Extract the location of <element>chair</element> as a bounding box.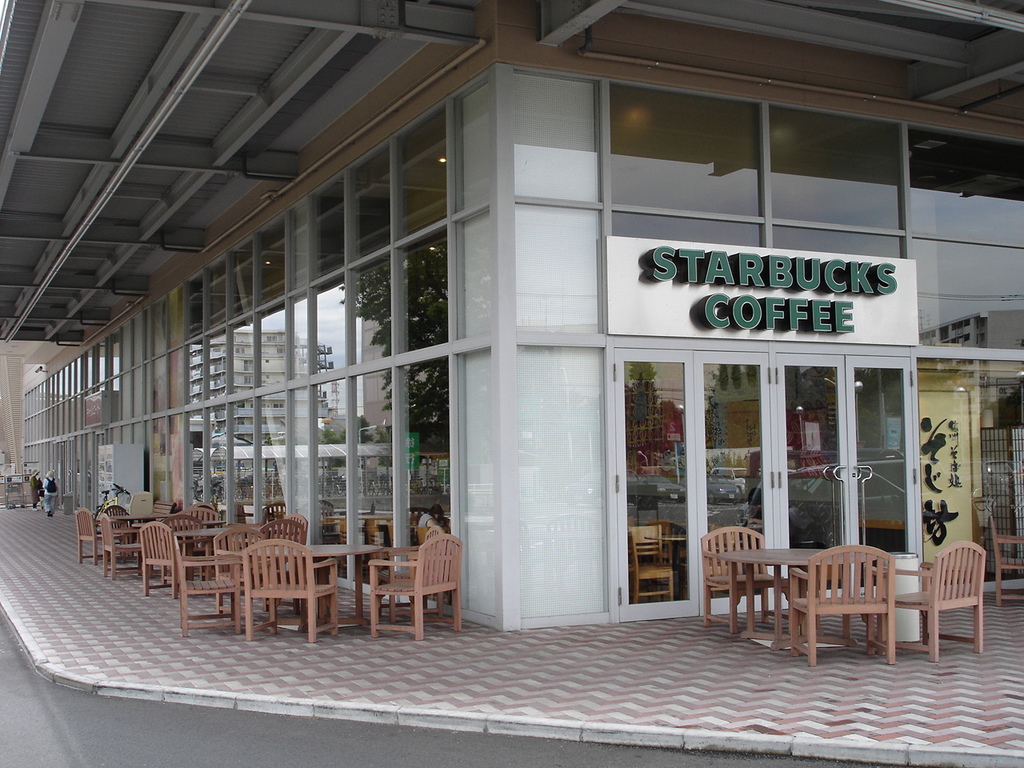
bbox=(354, 522, 443, 626).
